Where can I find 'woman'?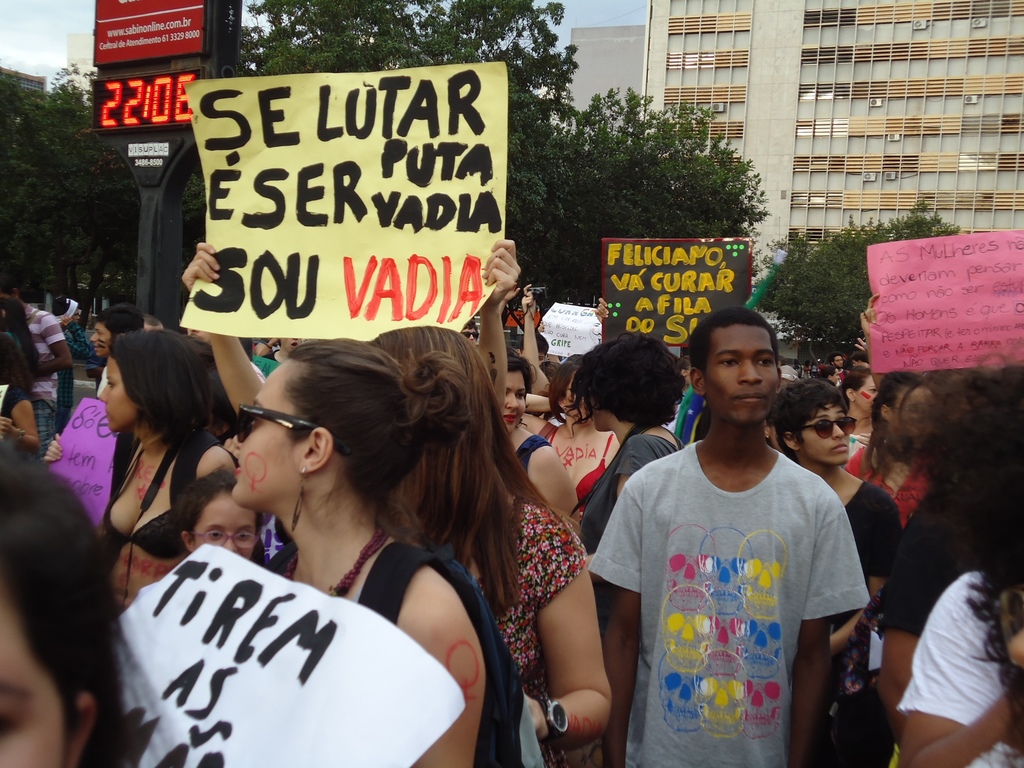
You can find it at [x1=377, y1=326, x2=612, y2=737].
